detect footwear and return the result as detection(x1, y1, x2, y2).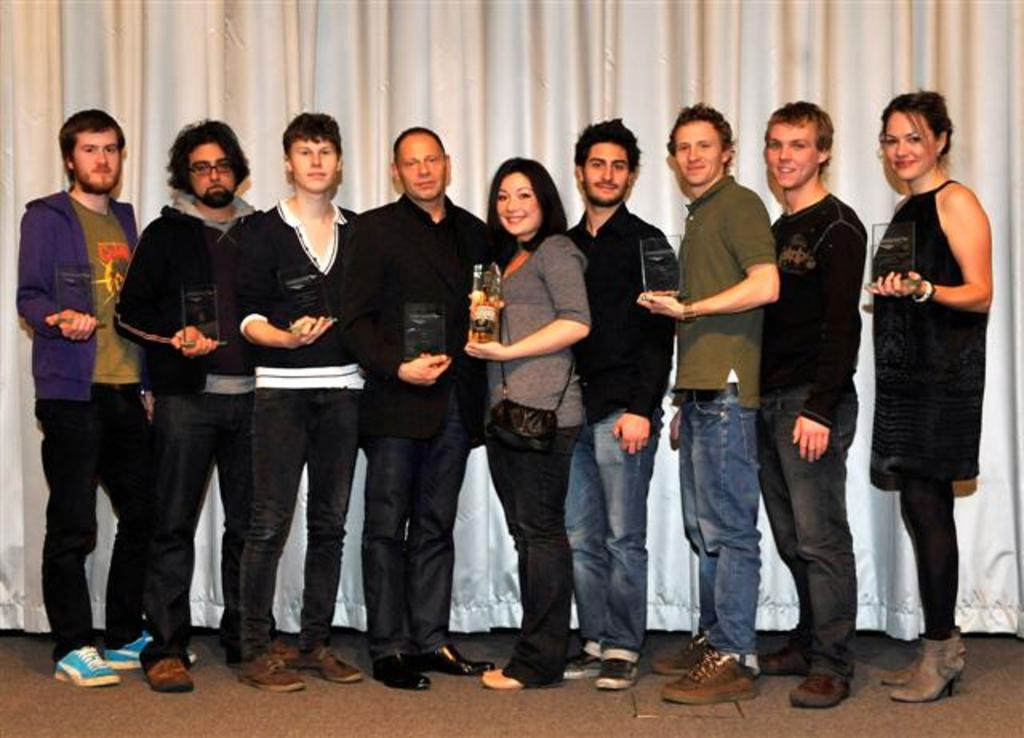
detection(594, 655, 638, 685).
